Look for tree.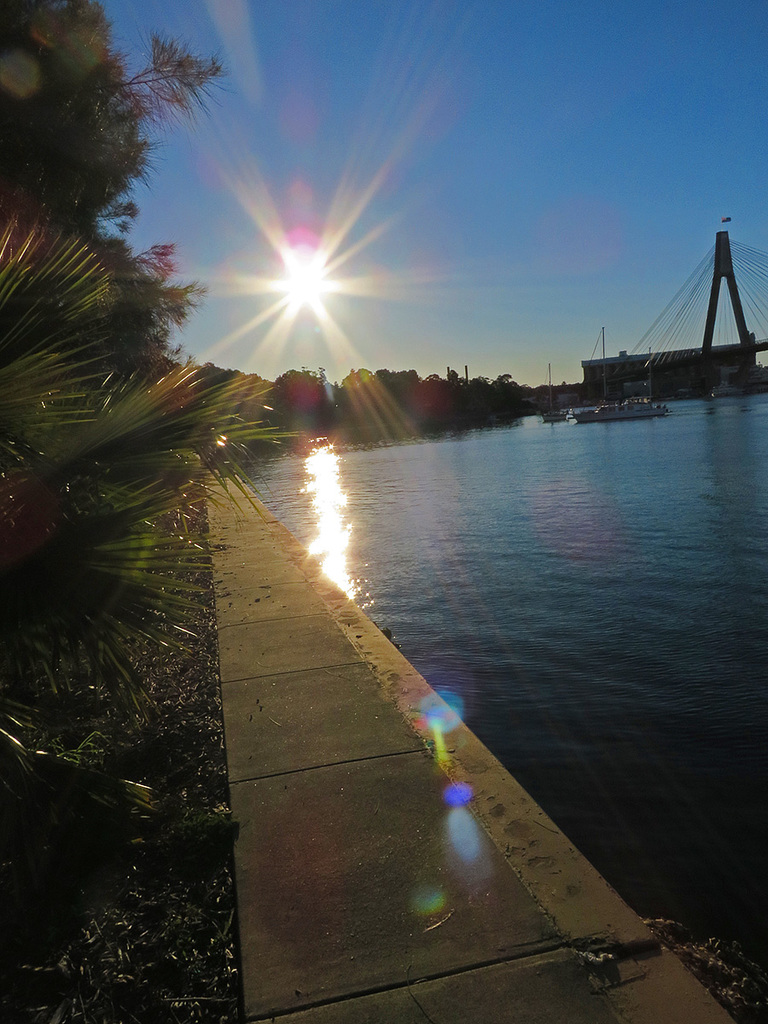
Found: pyautogui.locateOnScreen(0, 0, 224, 356).
